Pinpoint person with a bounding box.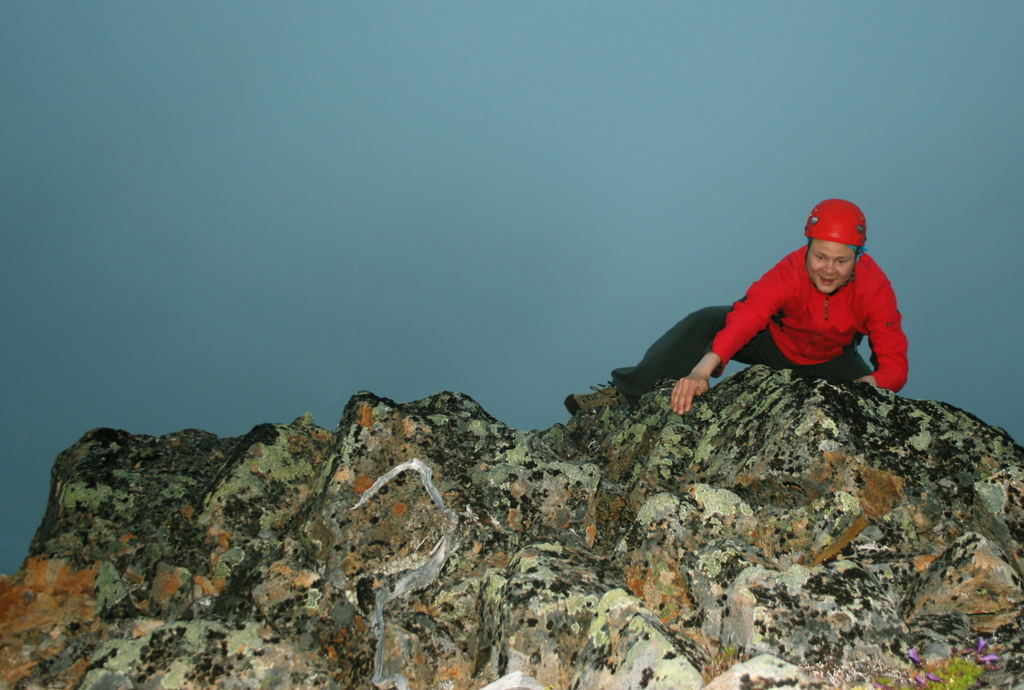
locate(565, 198, 909, 419).
